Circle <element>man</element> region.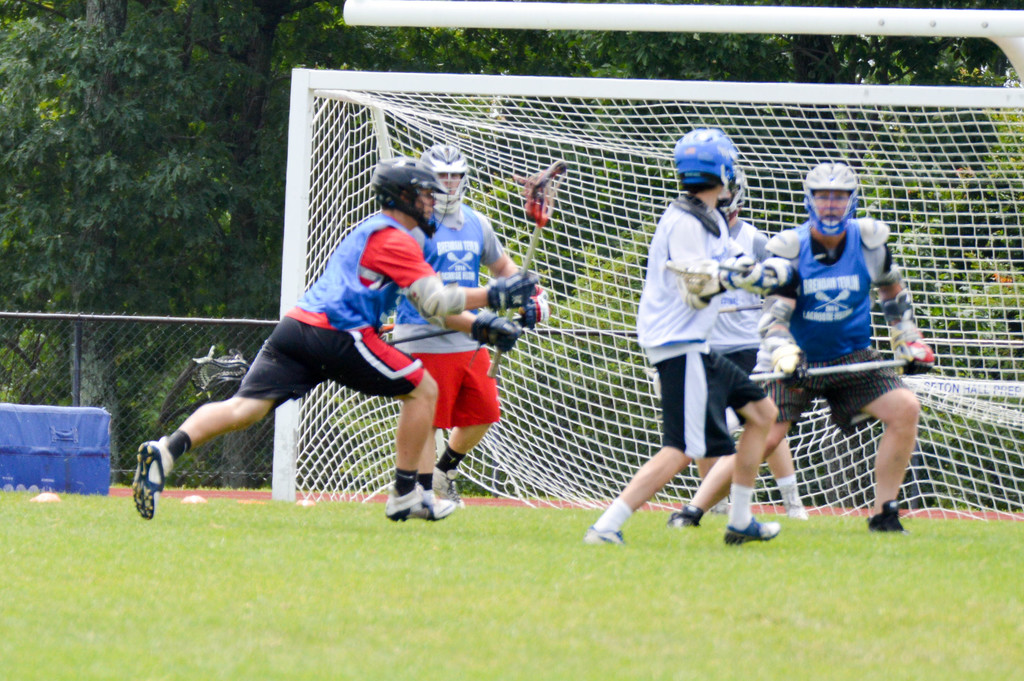
Region: (left=751, top=161, right=935, bottom=534).
